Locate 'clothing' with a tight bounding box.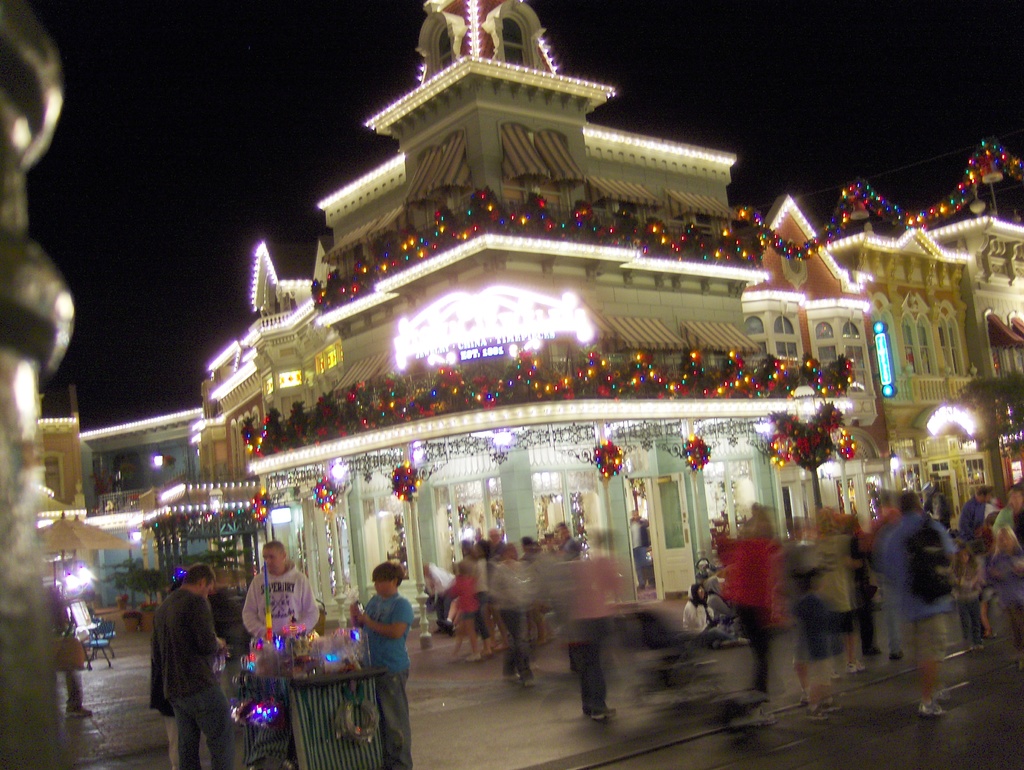
(x1=959, y1=596, x2=982, y2=644).
